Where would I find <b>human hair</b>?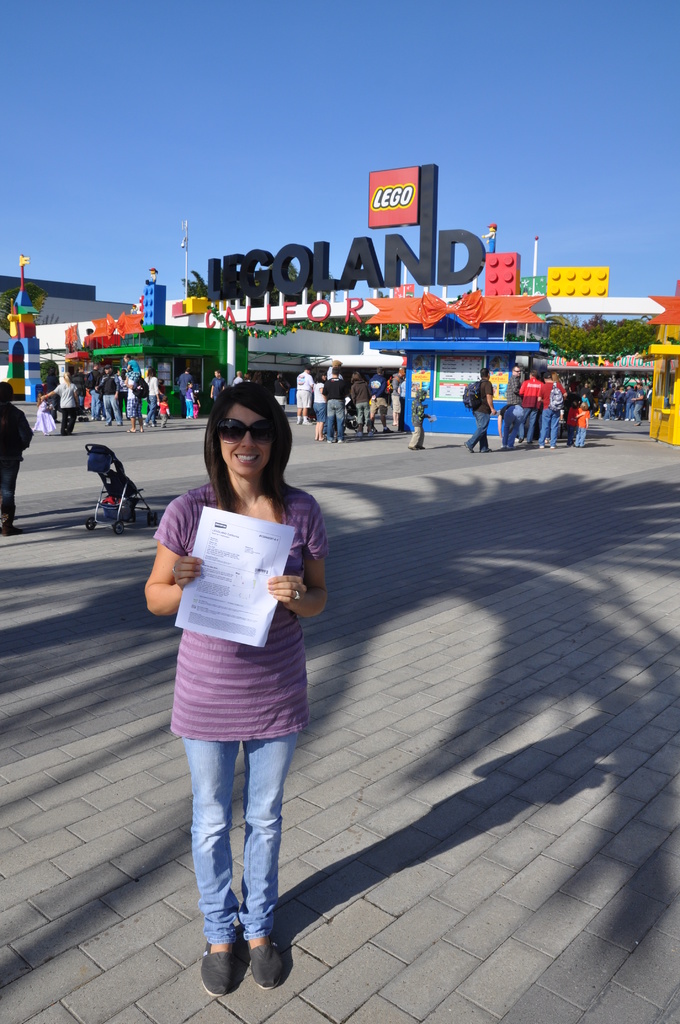
At Rect(546, 374, 551, 383).
